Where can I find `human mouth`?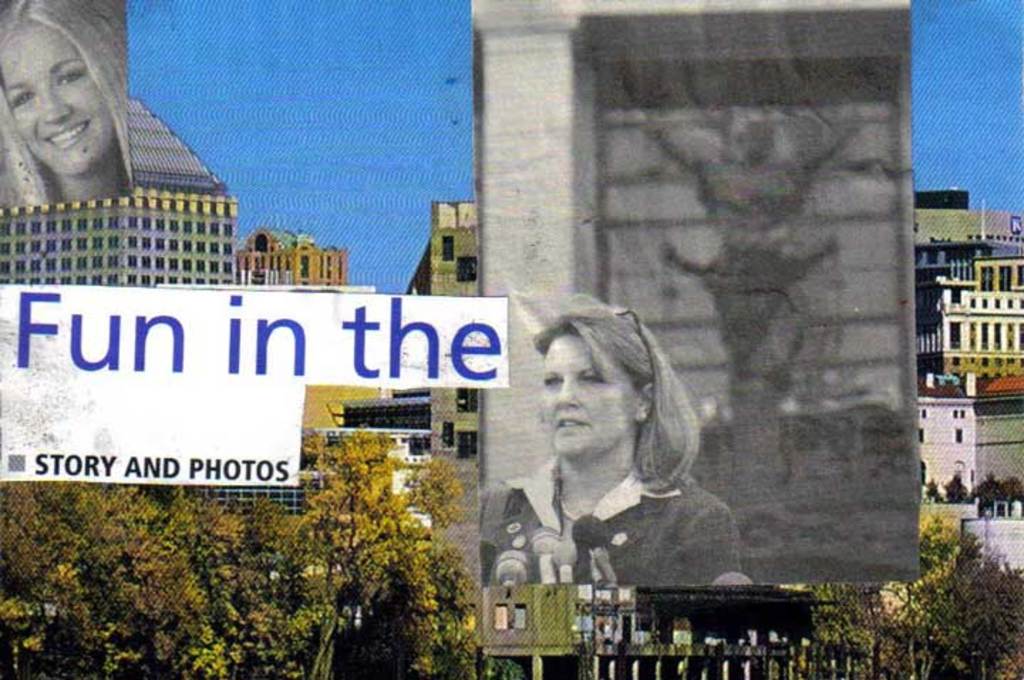
You can find it at locate(556, 408, 590, 437).
